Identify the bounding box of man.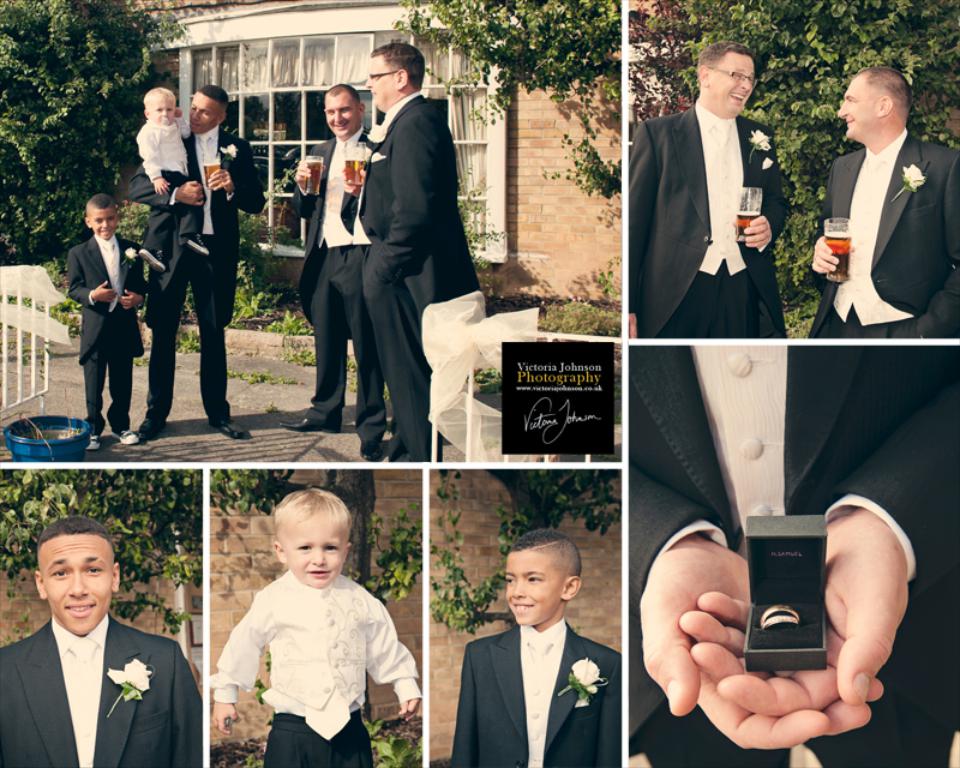
bbox(0, 511, 205, 767).
